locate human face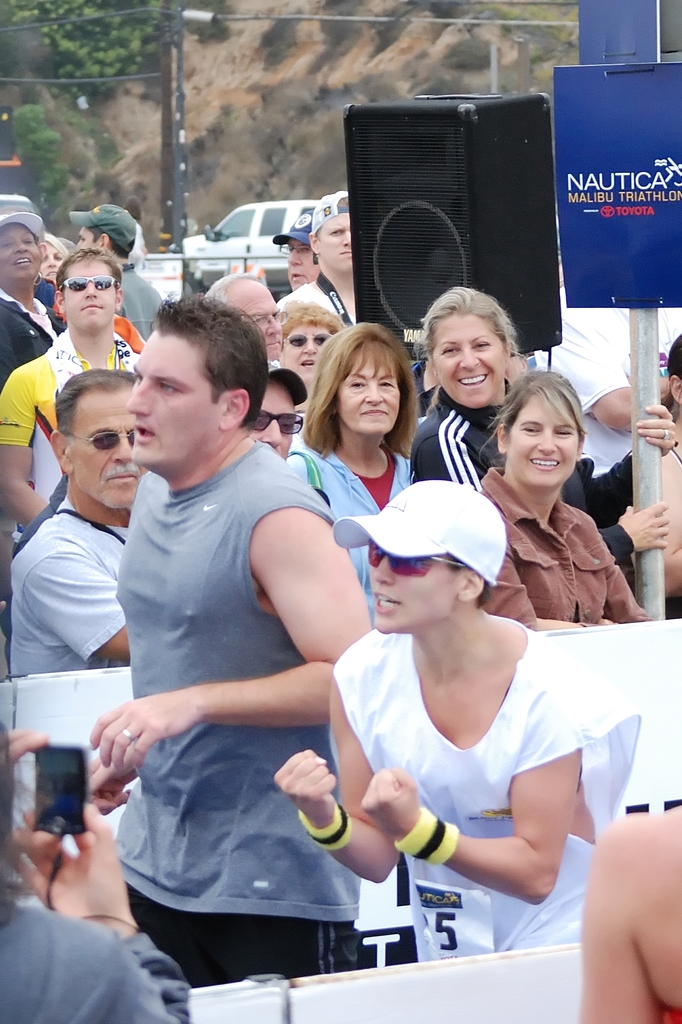
{"x1": 338, "y1": 351, "x2": 408, "y2": 440}
